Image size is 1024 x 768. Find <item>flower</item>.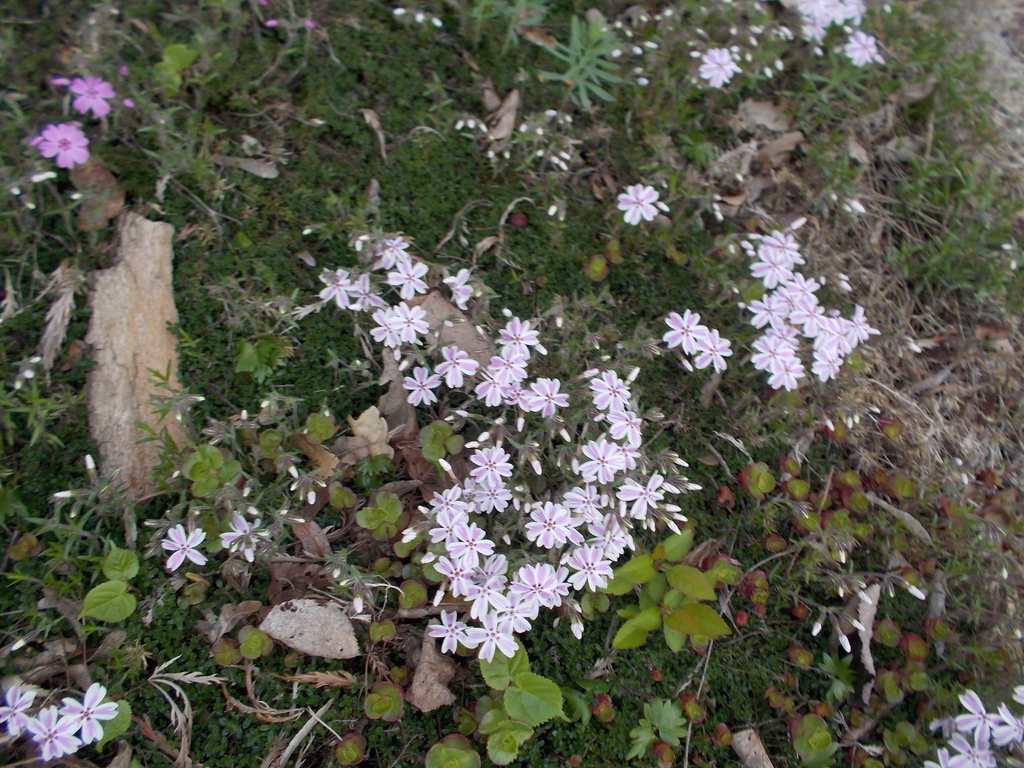
[660, 307, 710, 357].
